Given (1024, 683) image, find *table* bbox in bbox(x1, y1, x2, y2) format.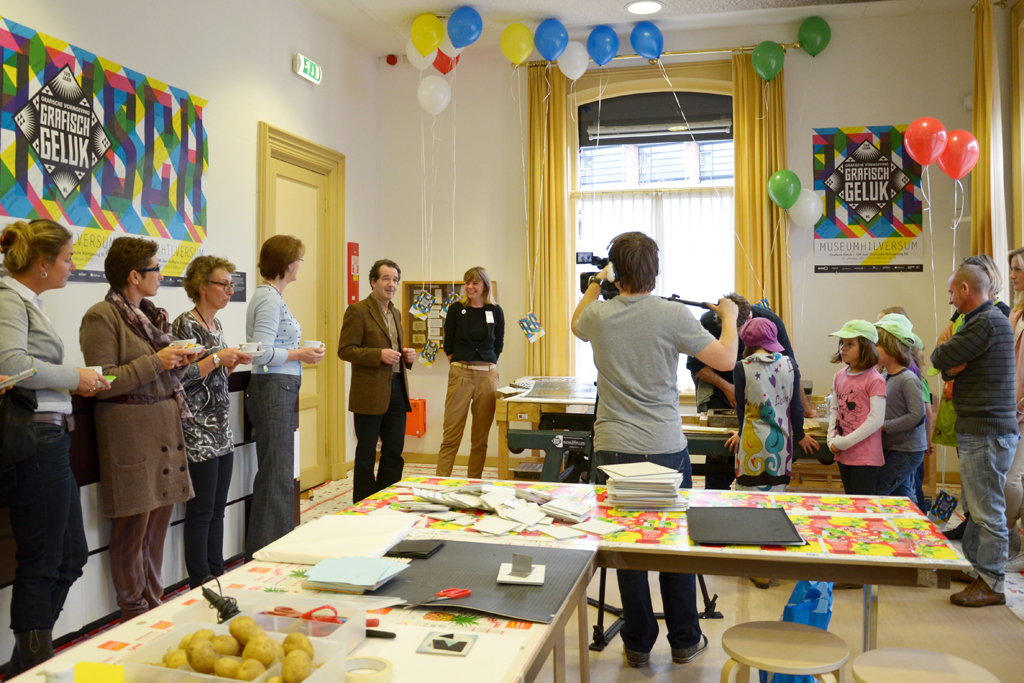
bbox(328, 471, 976, 656).
